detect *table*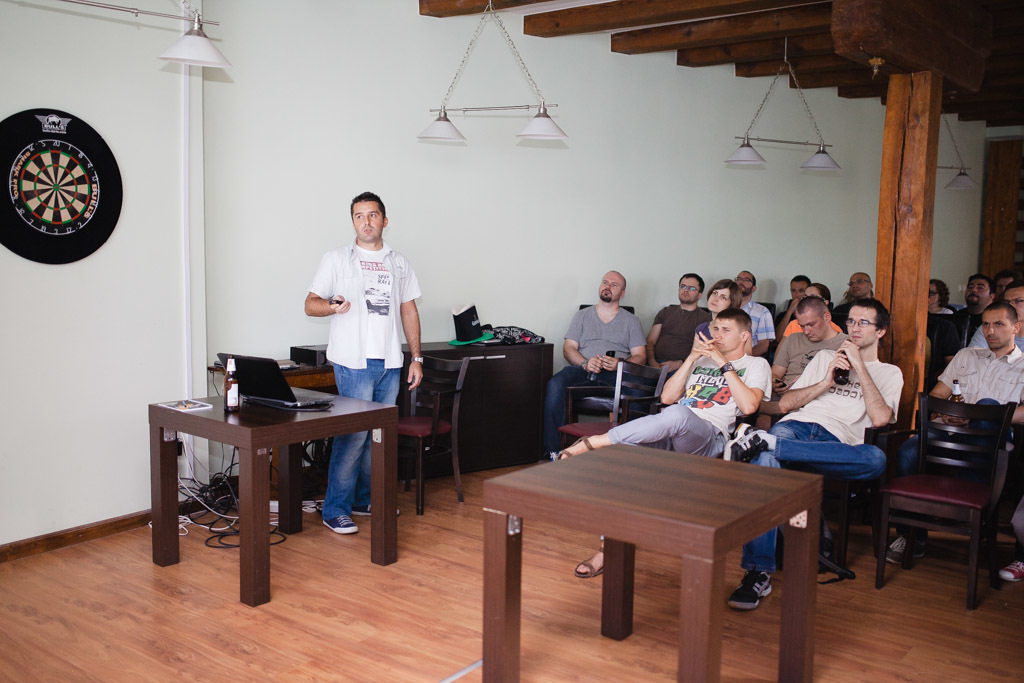
locate(207, 327, 555, 489)
